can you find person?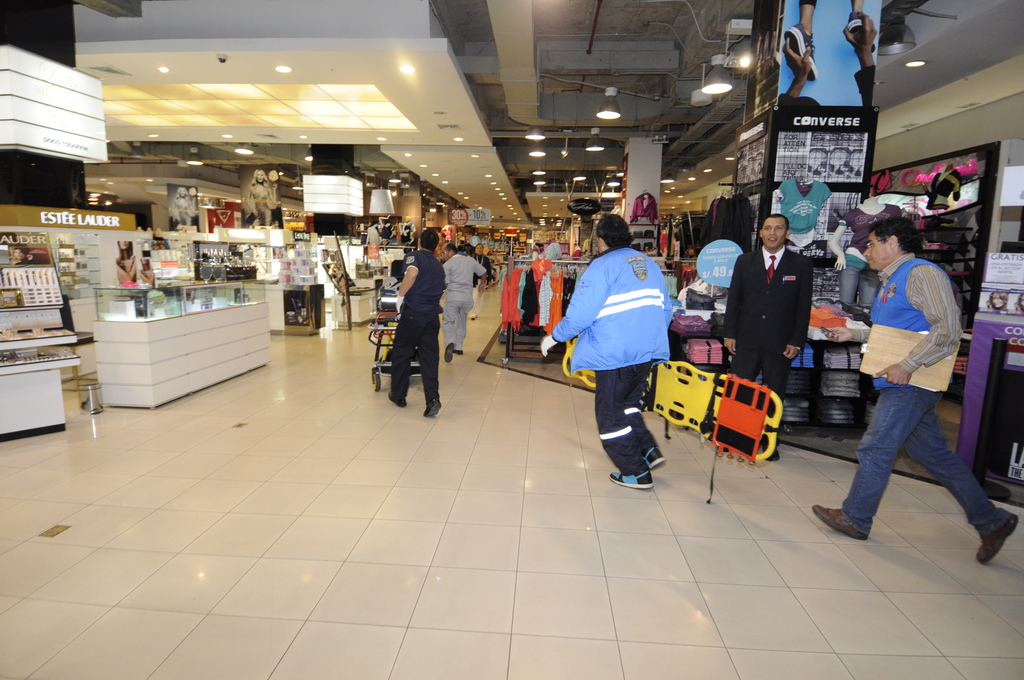
Yes, bounding box: 723, 215, 808, 462.
